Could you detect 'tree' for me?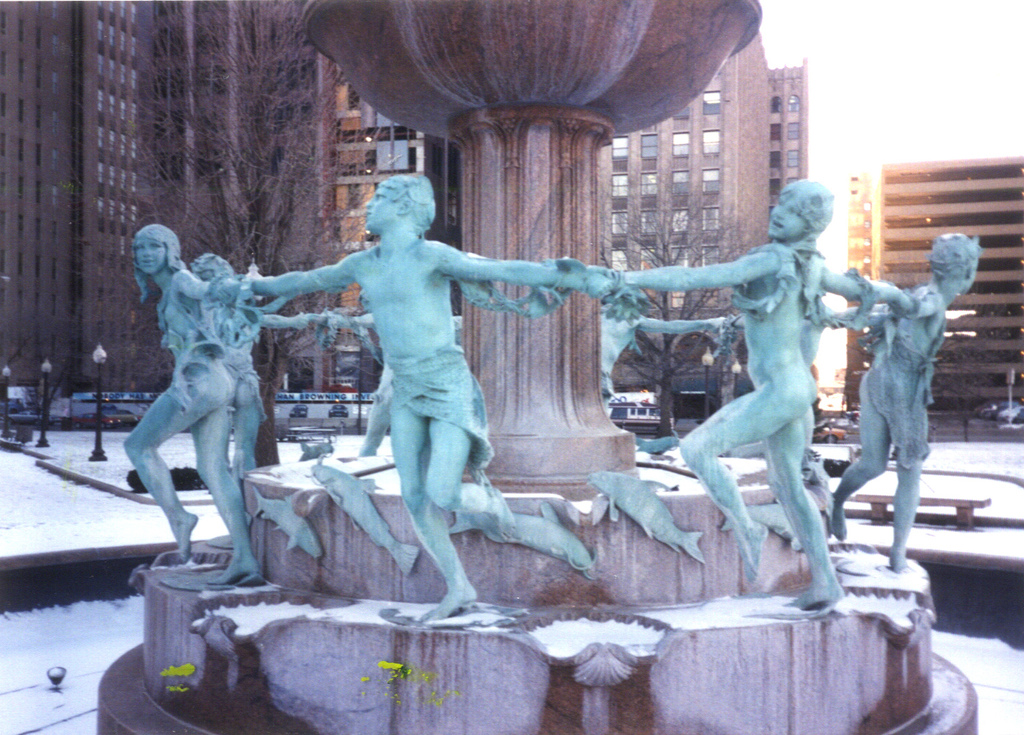
Detection result: l=114, t=0, r=409, b=469.
